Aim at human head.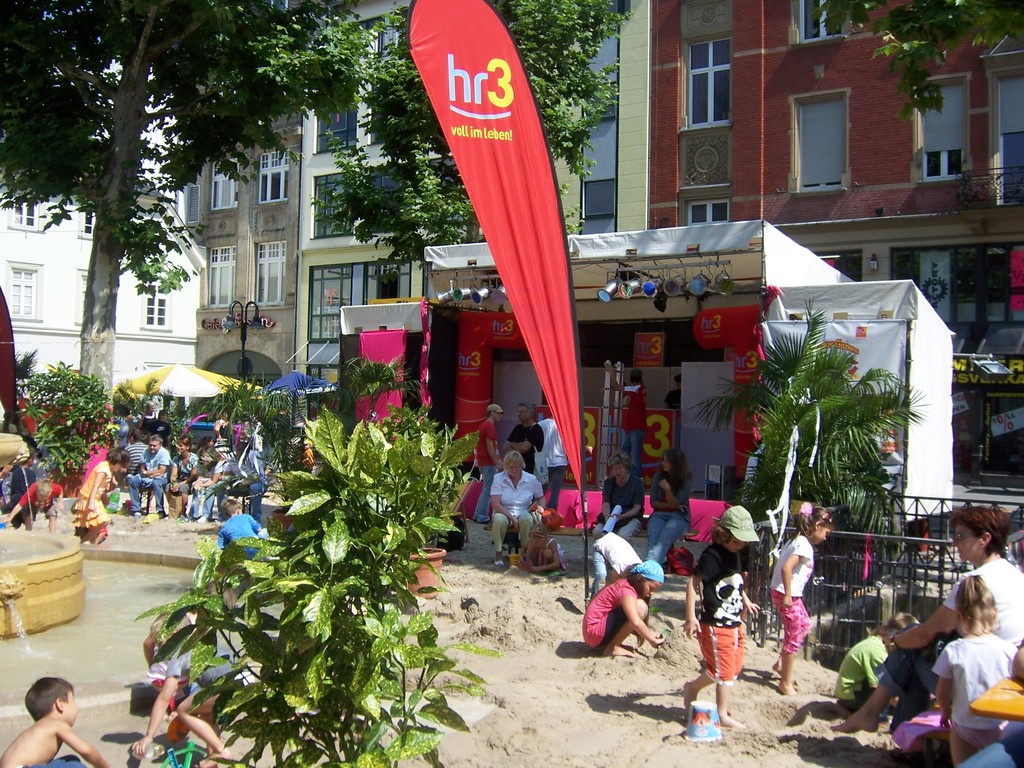
Aimed at {"x1": 147, "y1": 435, "x2": 161, "y2": 457}.
